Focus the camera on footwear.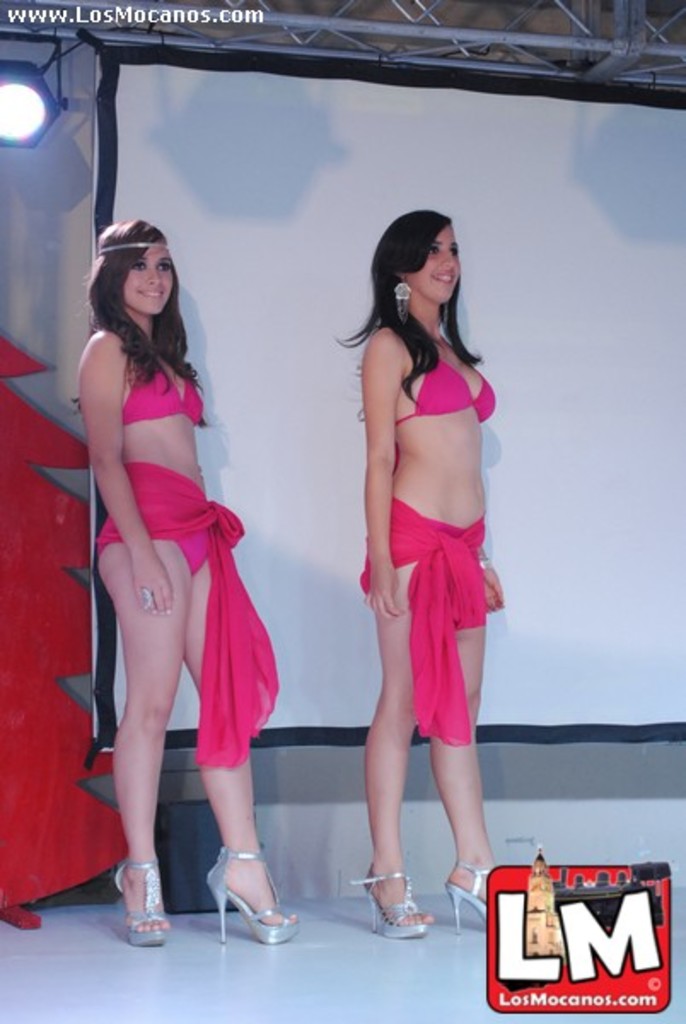
Focus region: [x1=200, y1=840, x2=287, y2=945].
